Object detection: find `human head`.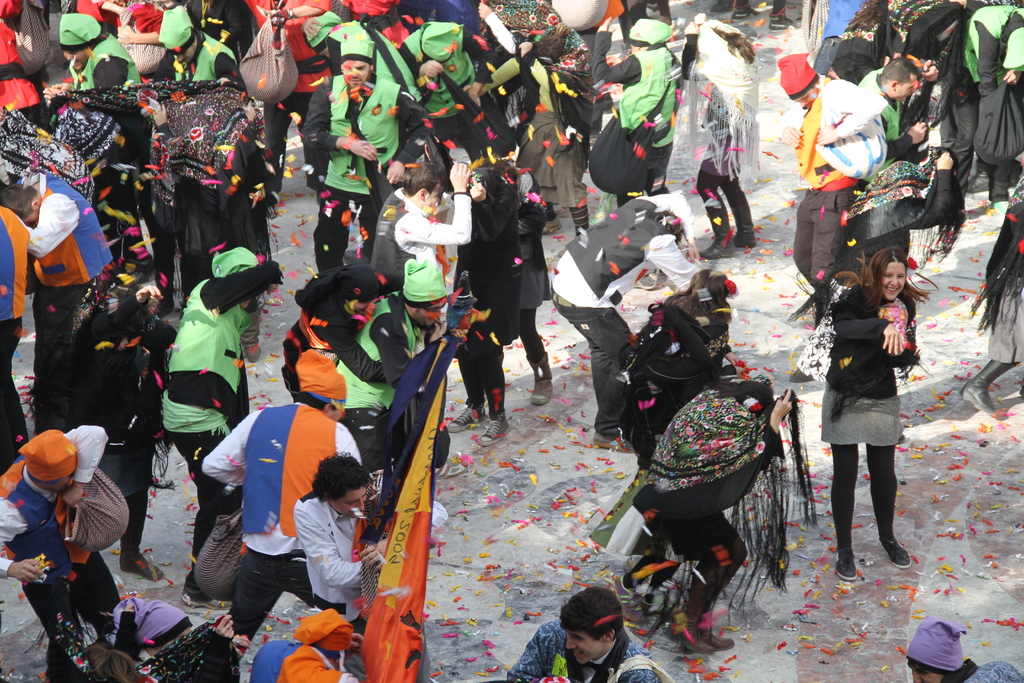
<box>124,598,196,666</box>.
